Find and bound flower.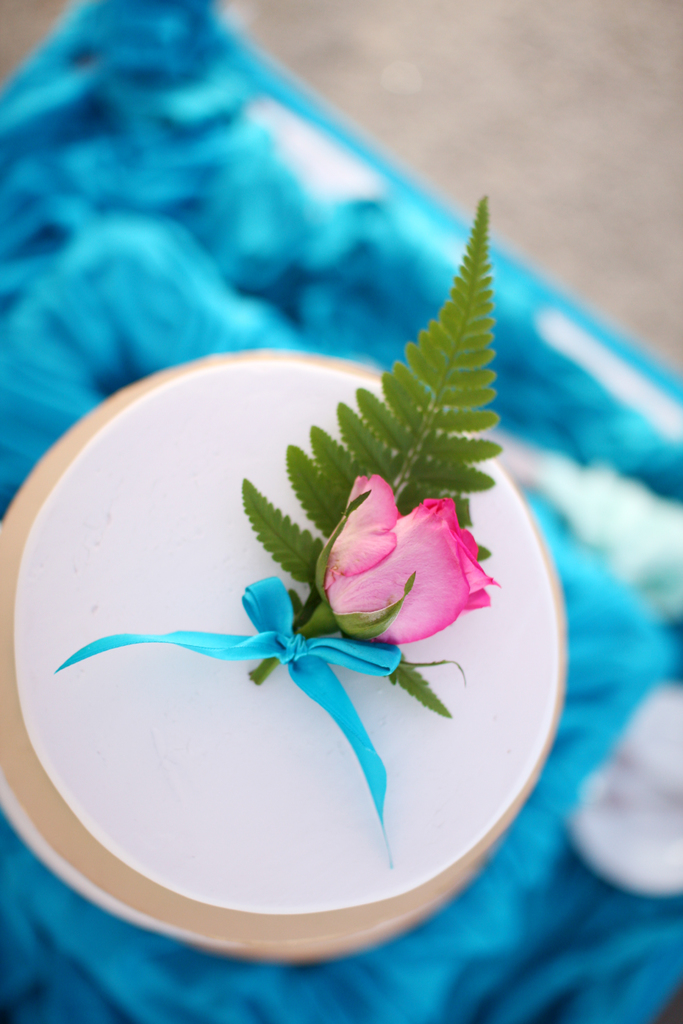
Bound: 309:486:484:643.
